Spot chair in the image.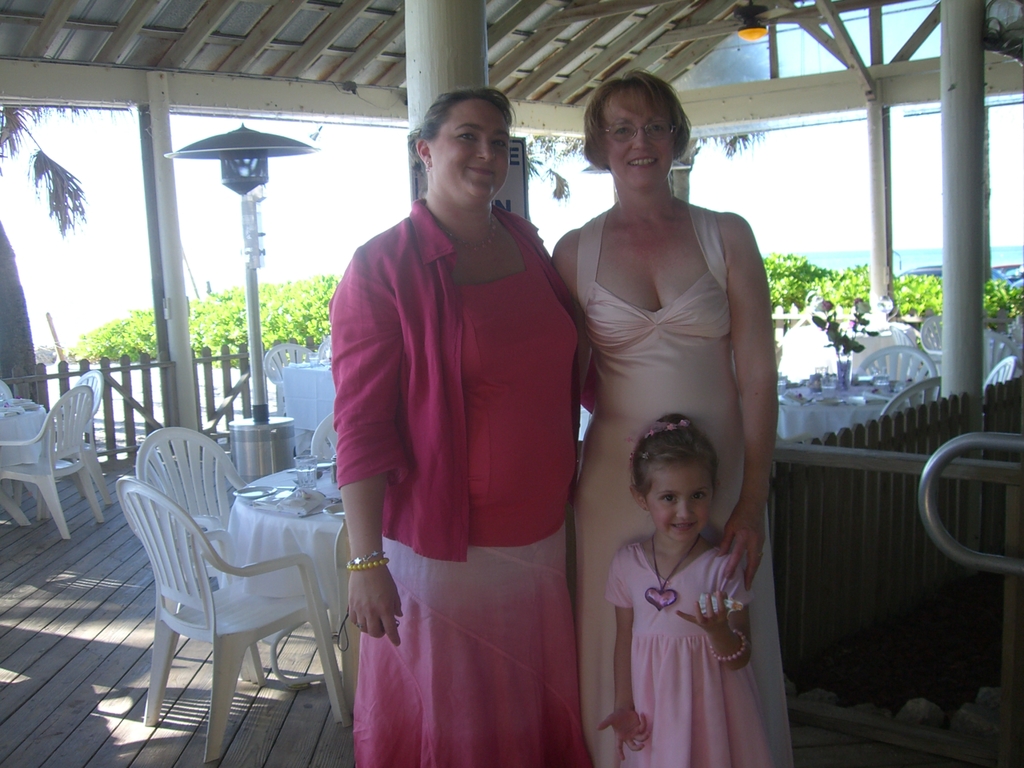
chair found at 853:341:934:387.
